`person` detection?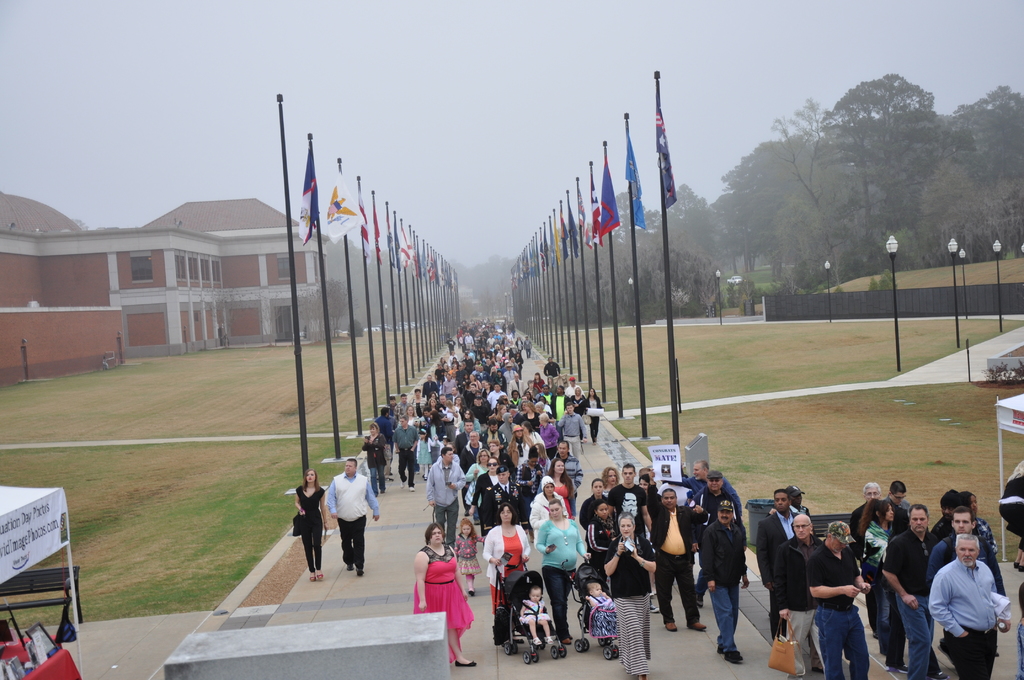
849,483,883,638
